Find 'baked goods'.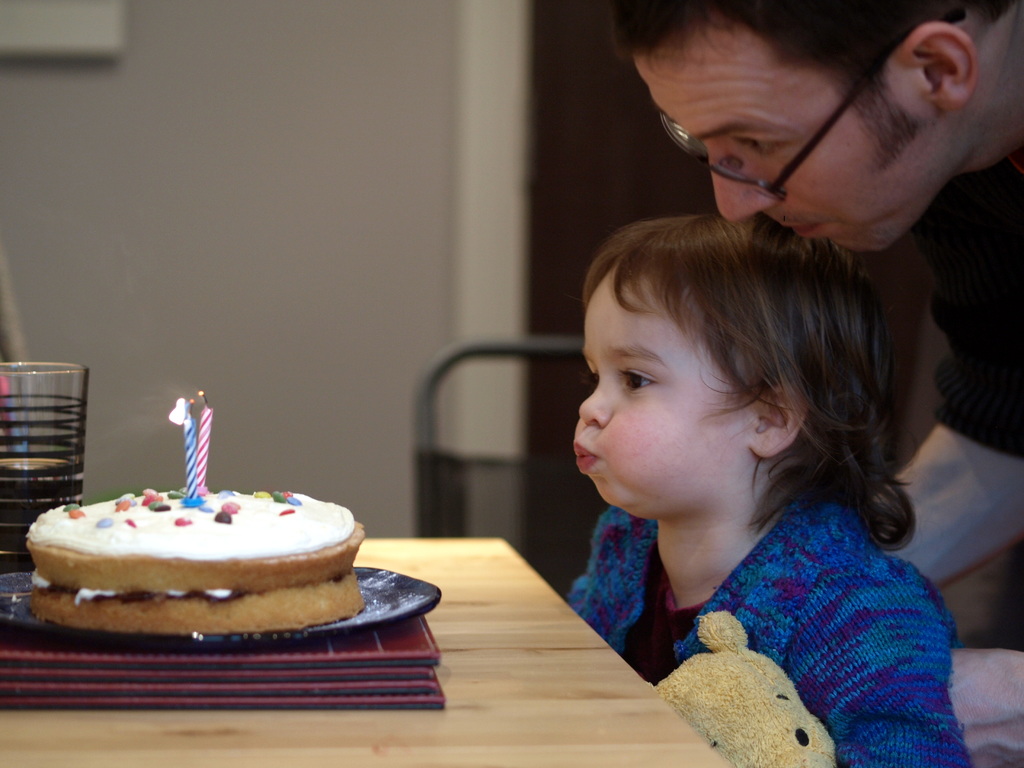
[29, 488, 369, 646].
